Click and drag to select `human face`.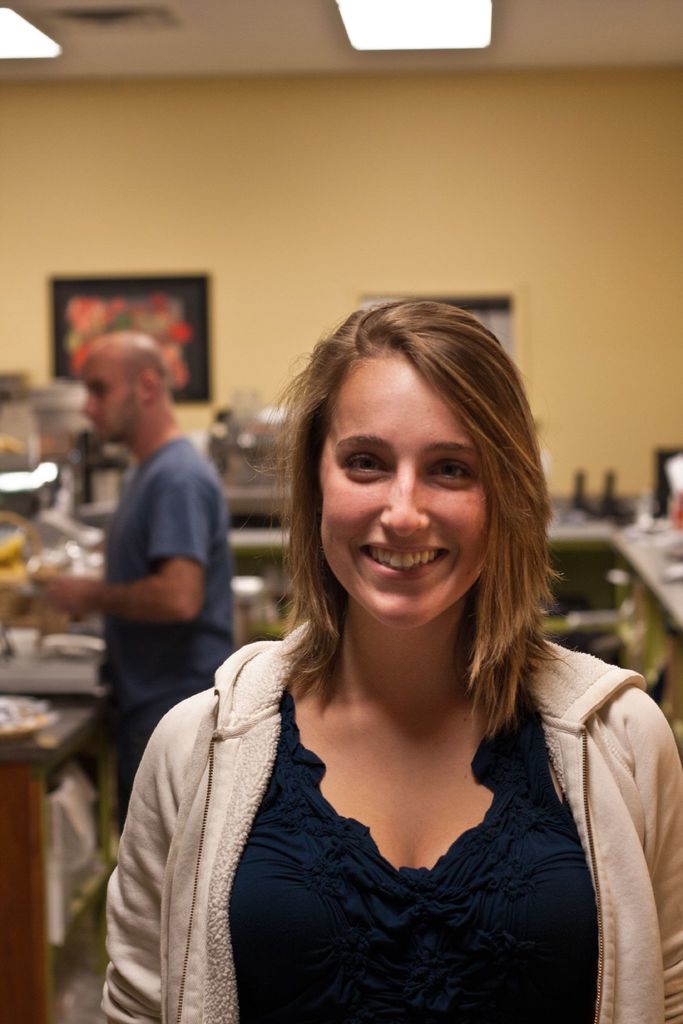
Selection: (85, 353, 137, 436).
